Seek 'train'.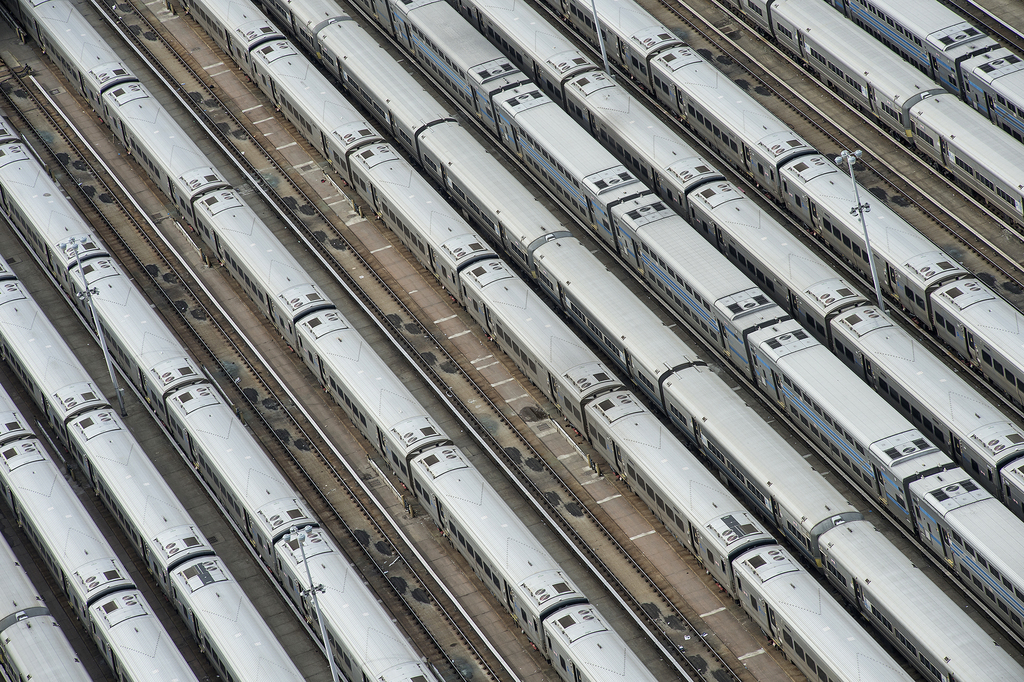
[0, 535, 92, 681].
